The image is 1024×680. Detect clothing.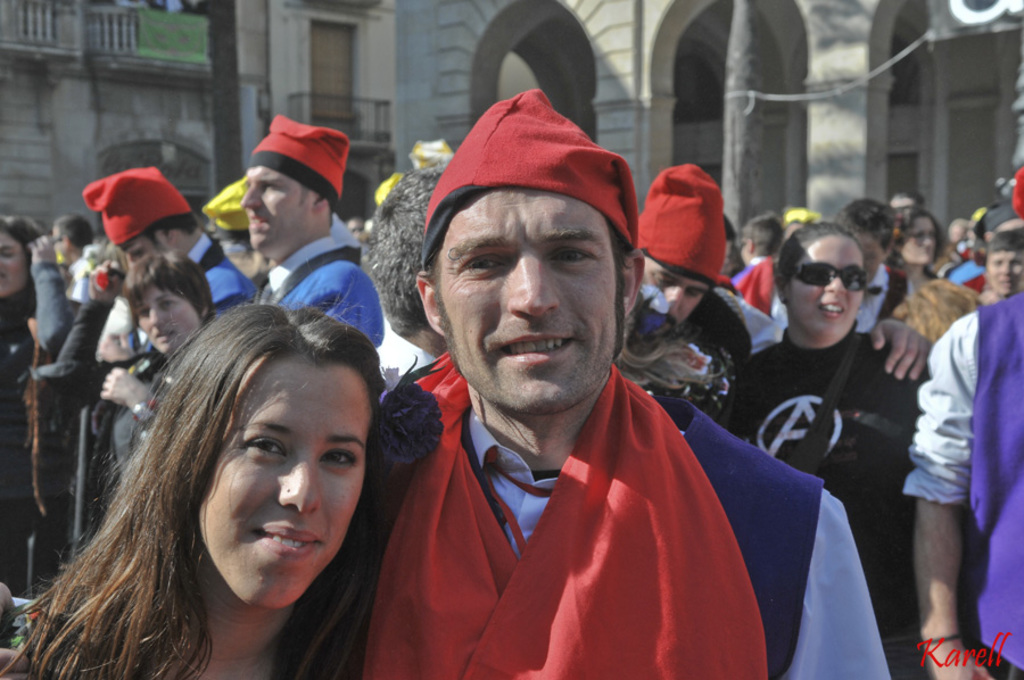
Detection: BBox(909, 288, 1023, 679).
